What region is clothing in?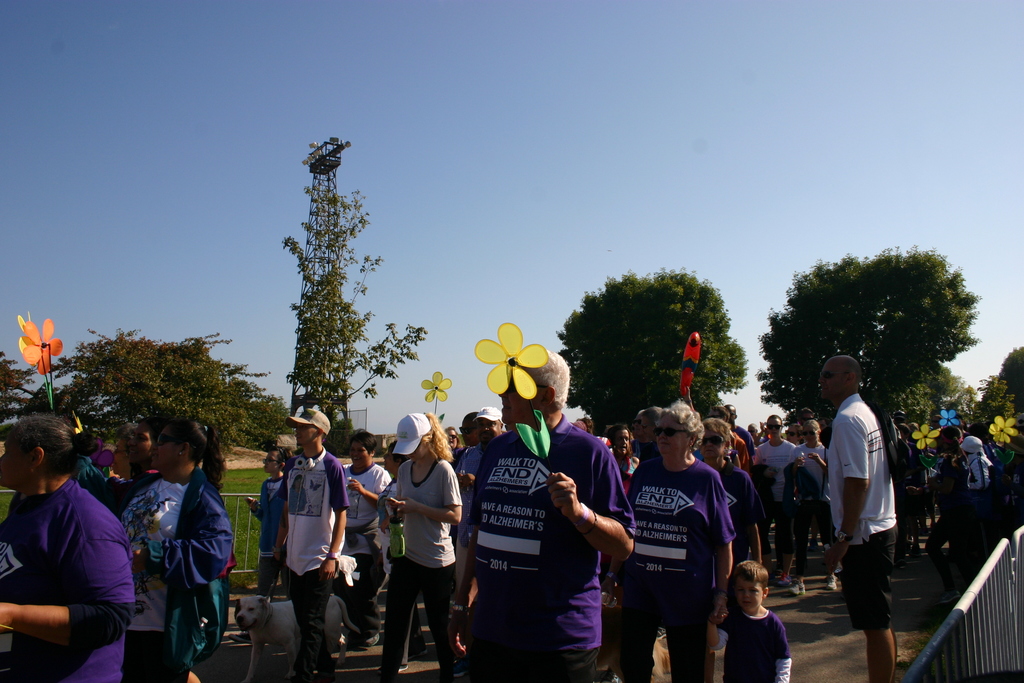
(65, 452, 122, 501).
